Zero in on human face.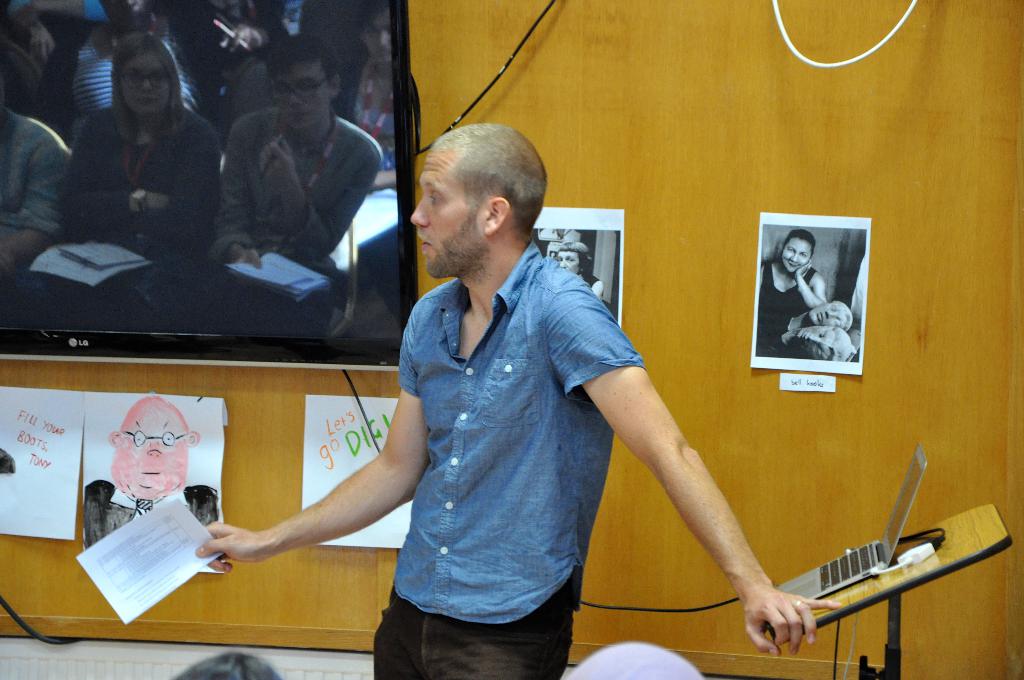
Zeroed in: (271, 61, 327, 125).
